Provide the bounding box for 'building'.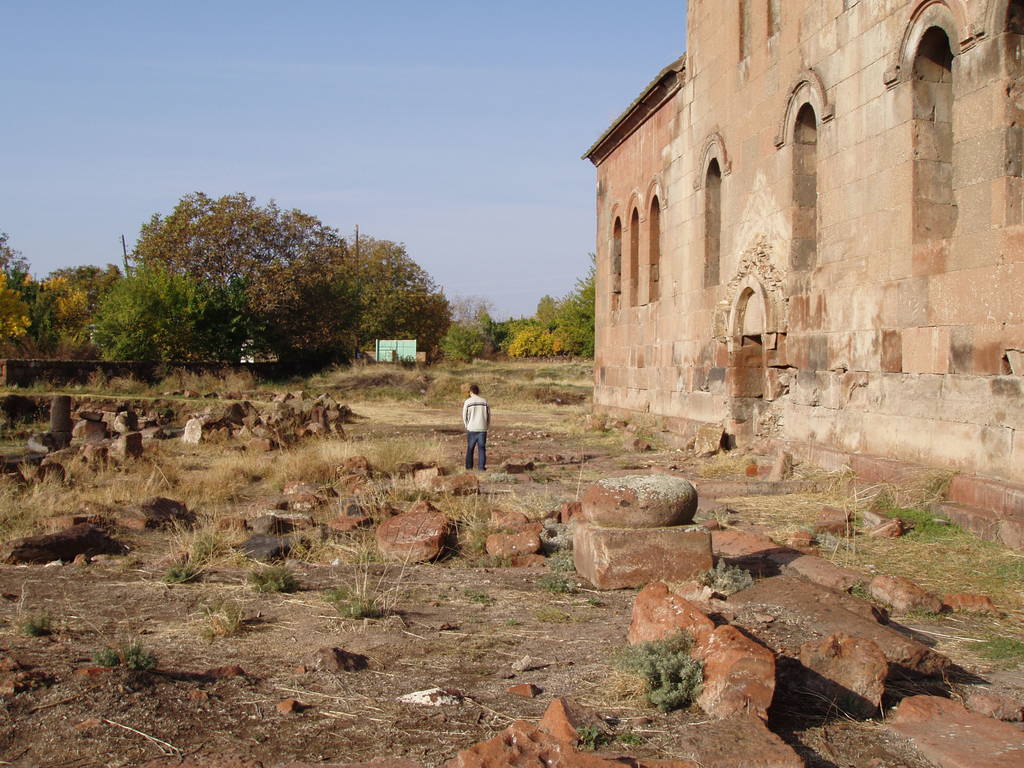
(241,339,276,363).
